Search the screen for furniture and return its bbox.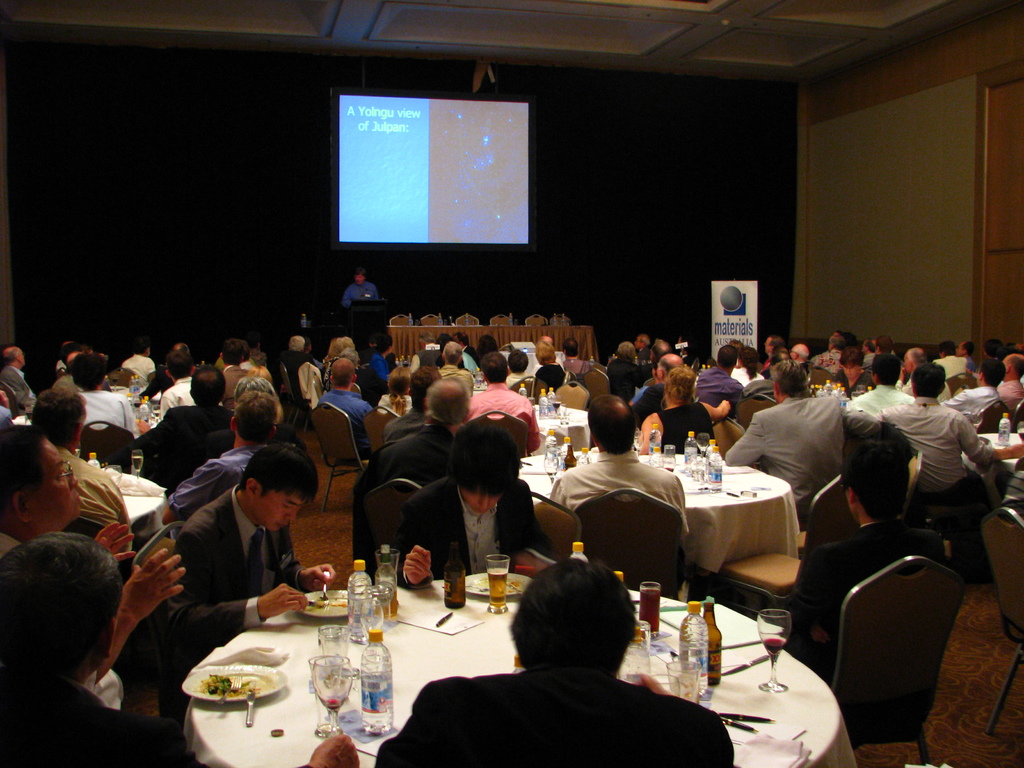
Found: Rect(723, 458, 854, 636).
